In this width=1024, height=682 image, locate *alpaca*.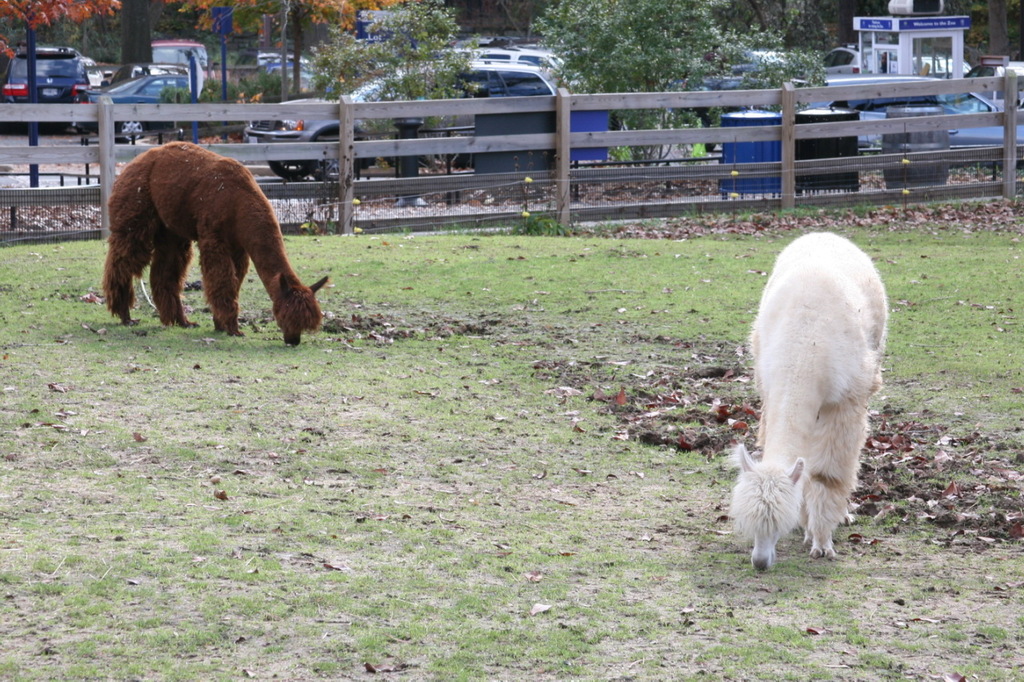
Bounding box: region(730, 229, 890, 572).
